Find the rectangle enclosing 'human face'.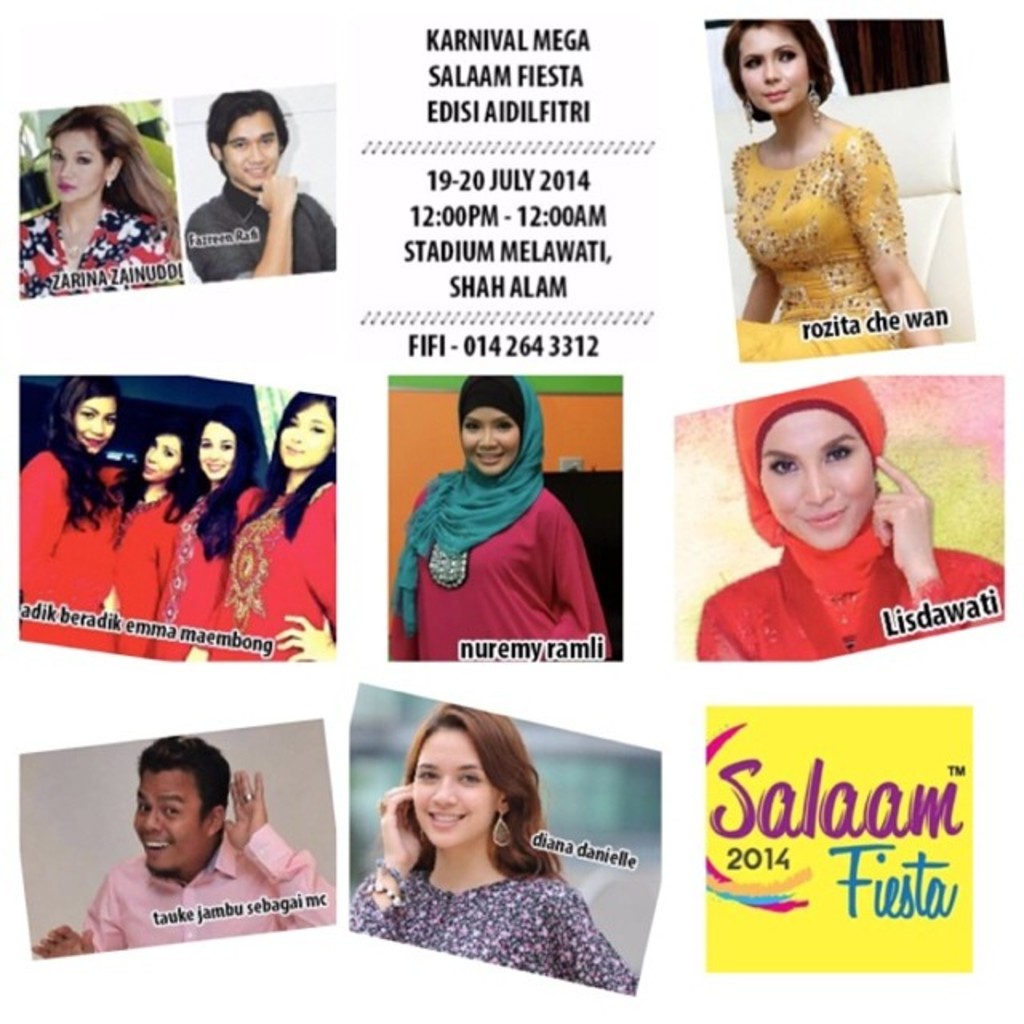
[x1=462, y1=406, x2=525, y2=475].
